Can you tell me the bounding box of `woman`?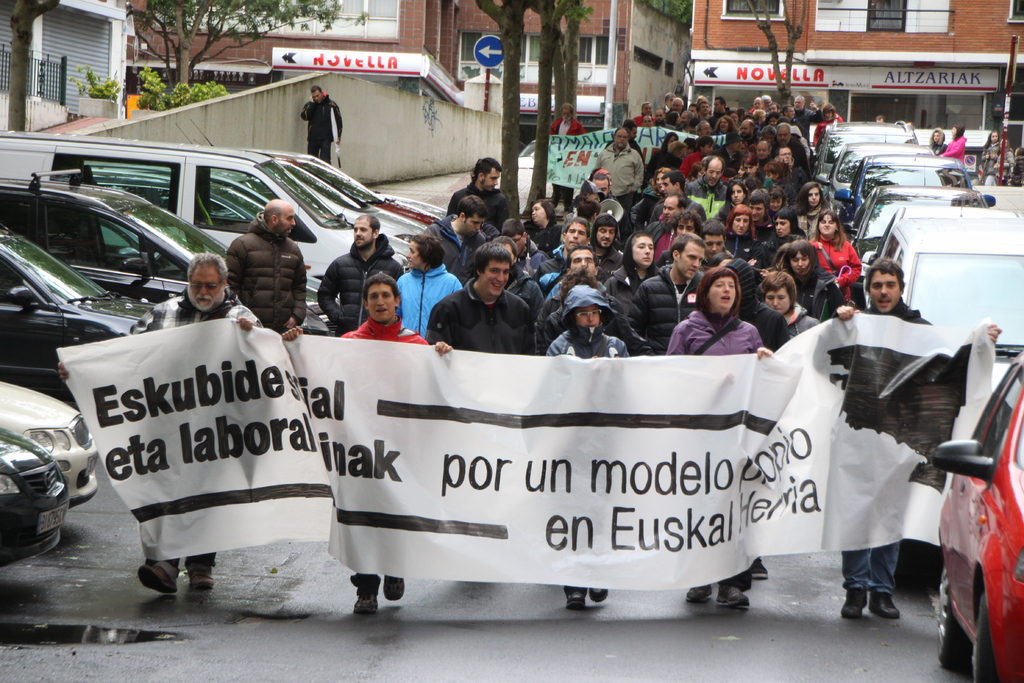
731, 161, 748, 181.
